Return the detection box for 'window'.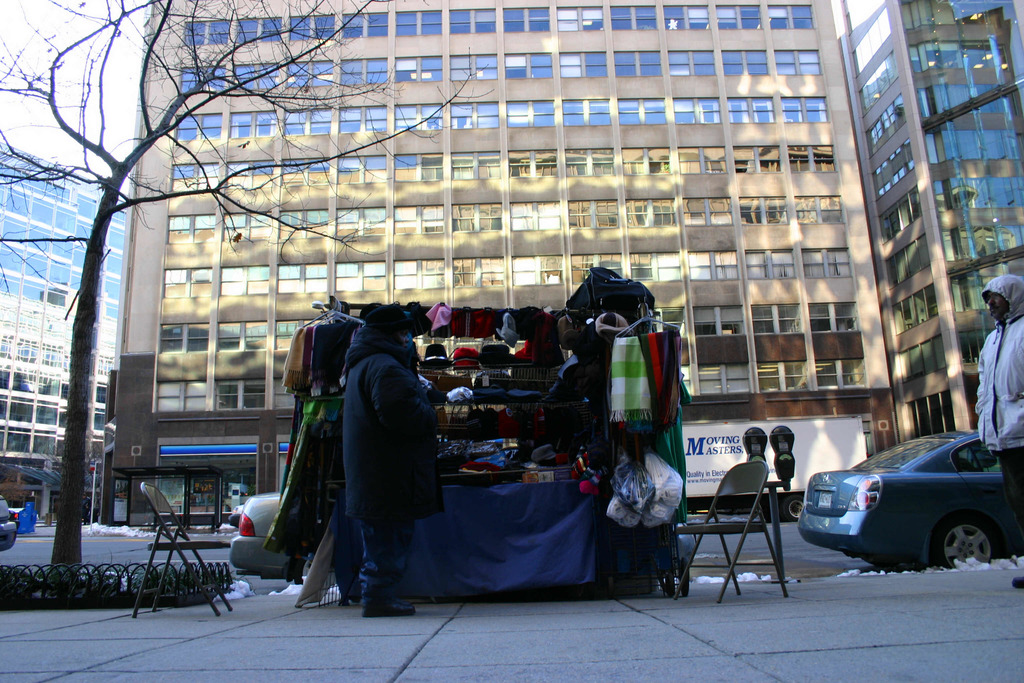
(395, 10, 442, 33).
